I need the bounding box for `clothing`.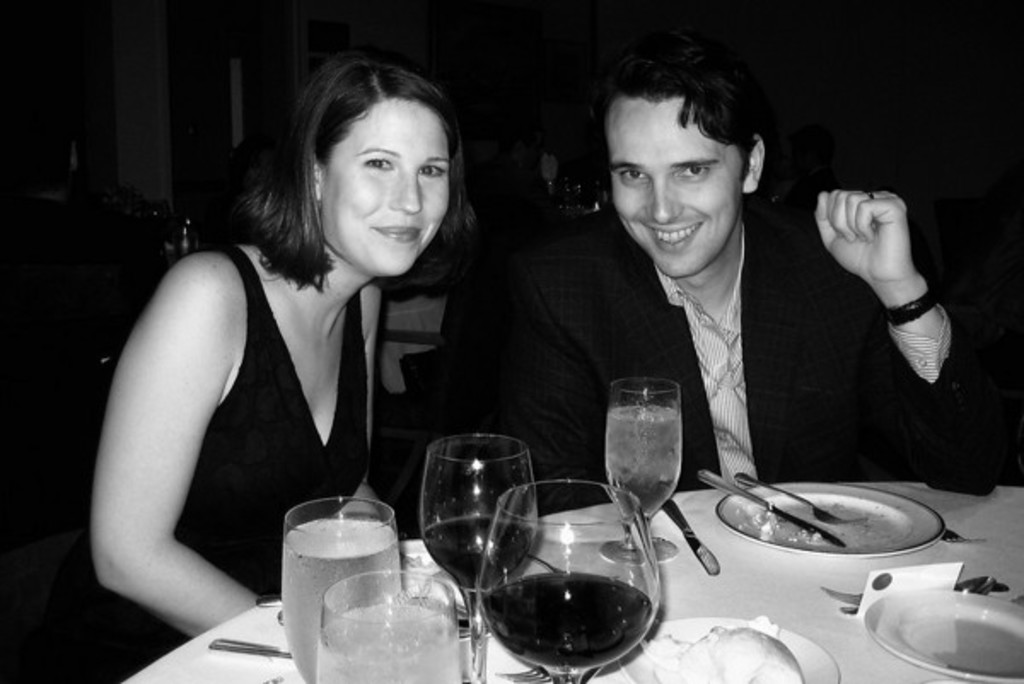
Here it is: x1=109, y1=239, x2=432, y2=682.
